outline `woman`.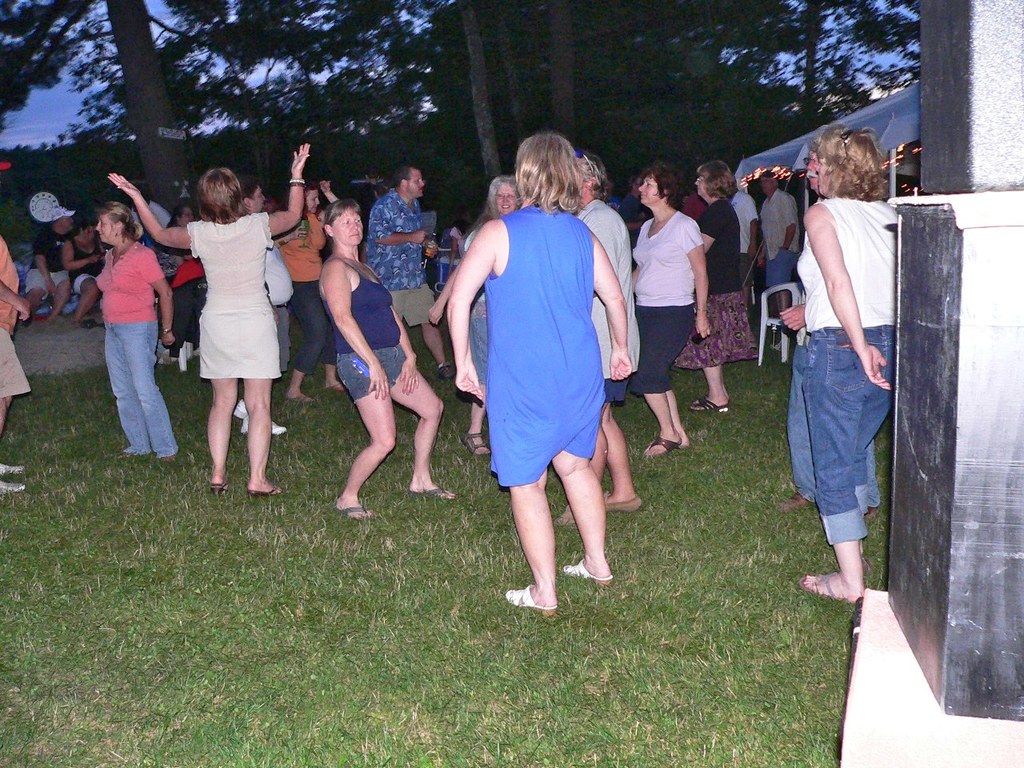
Outline: 794, 125, 907, 607.
